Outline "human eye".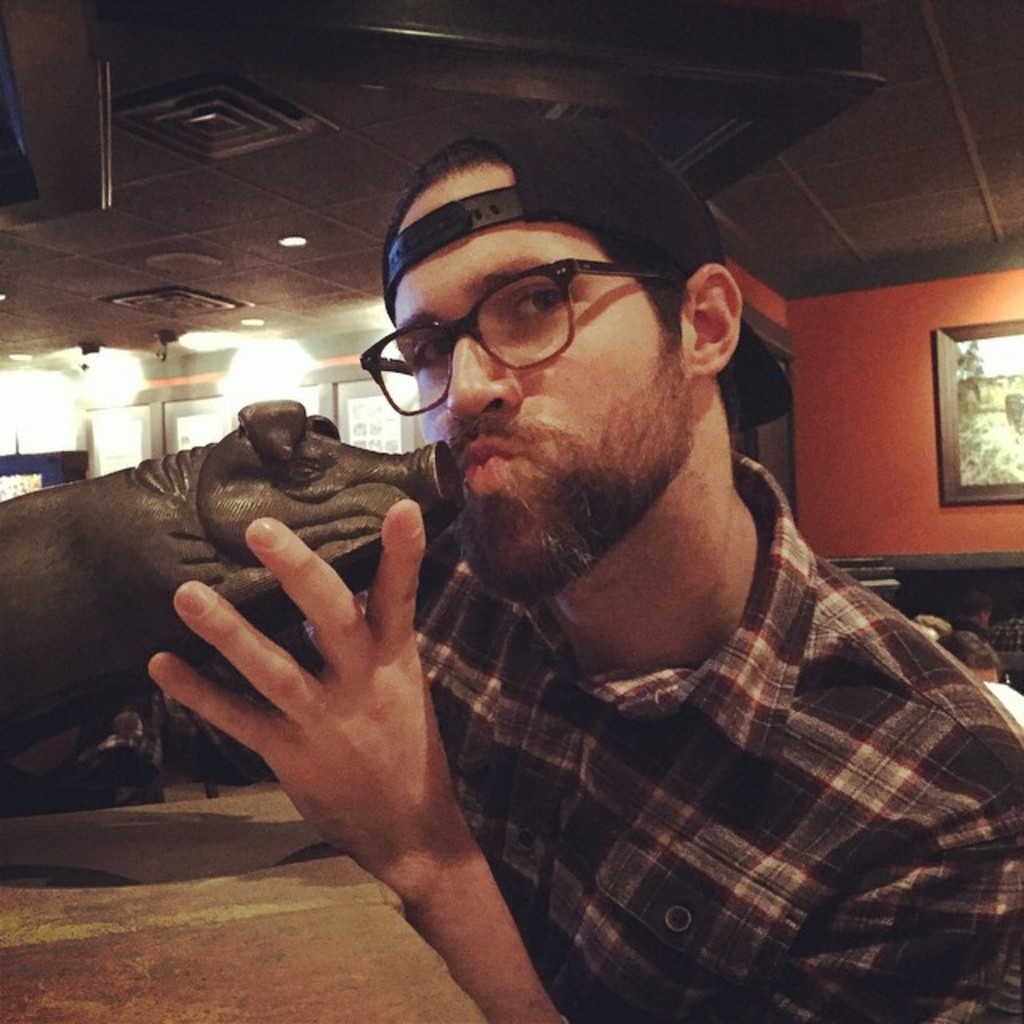
Outline: 405/325/448/381.
